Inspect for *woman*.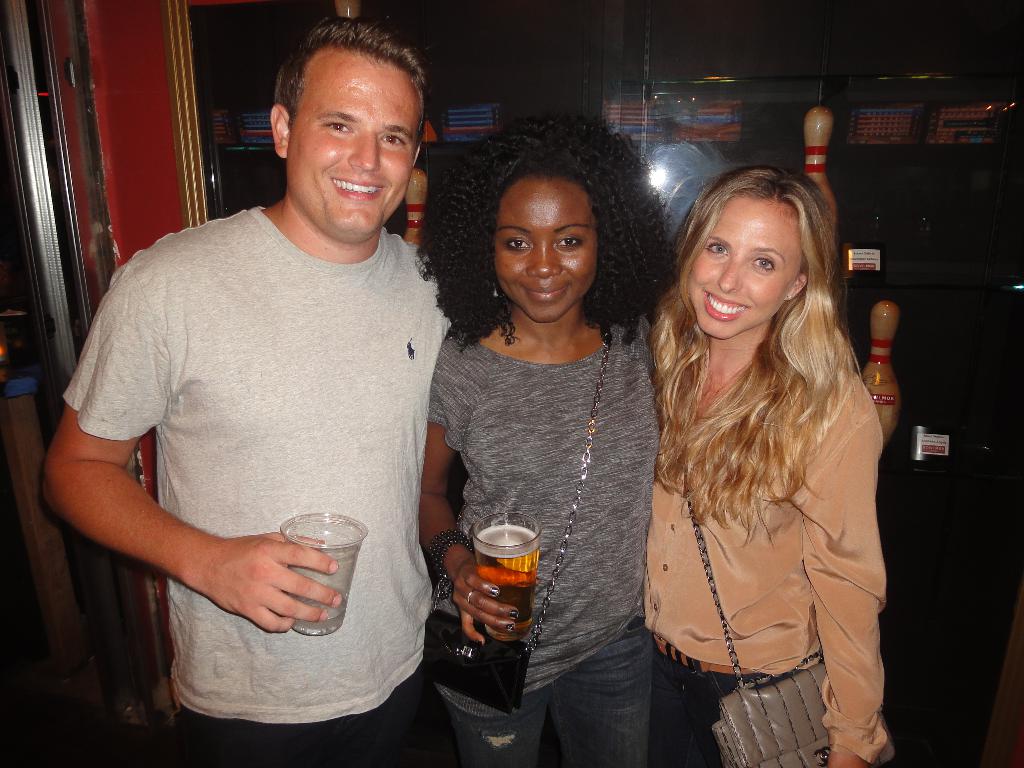
Inspection: bbox(413, 108, 684, 767).
